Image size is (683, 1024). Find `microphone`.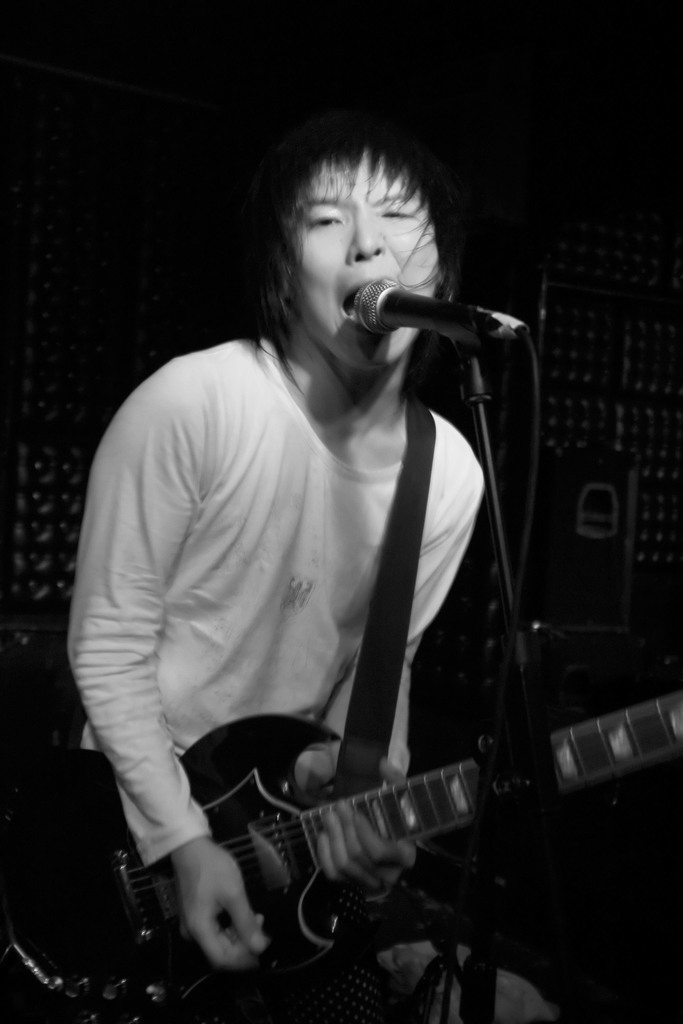
342:268:524:392.
